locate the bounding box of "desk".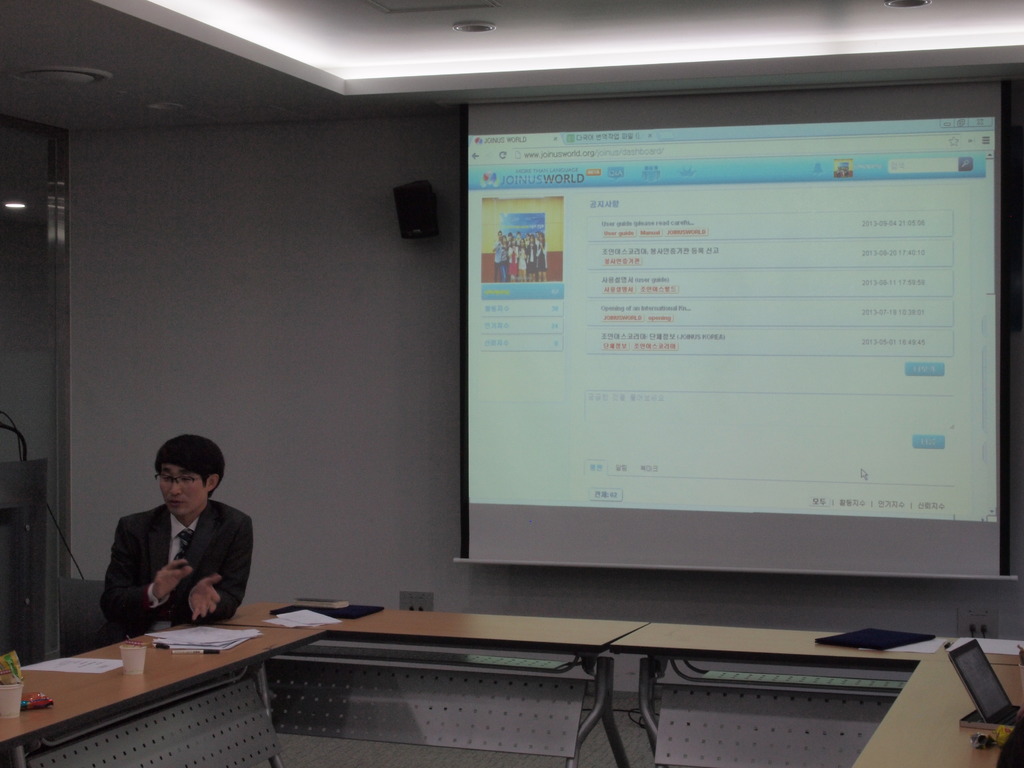
Bounding box: [0,618,323,767].
